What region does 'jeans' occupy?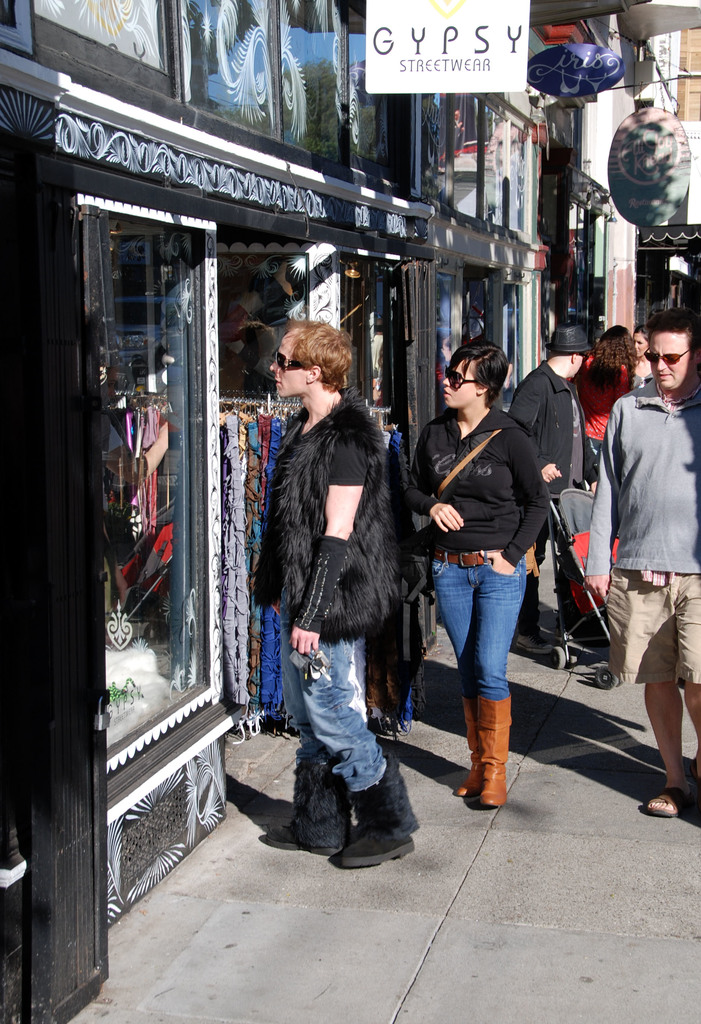
(283,609,386,793).
